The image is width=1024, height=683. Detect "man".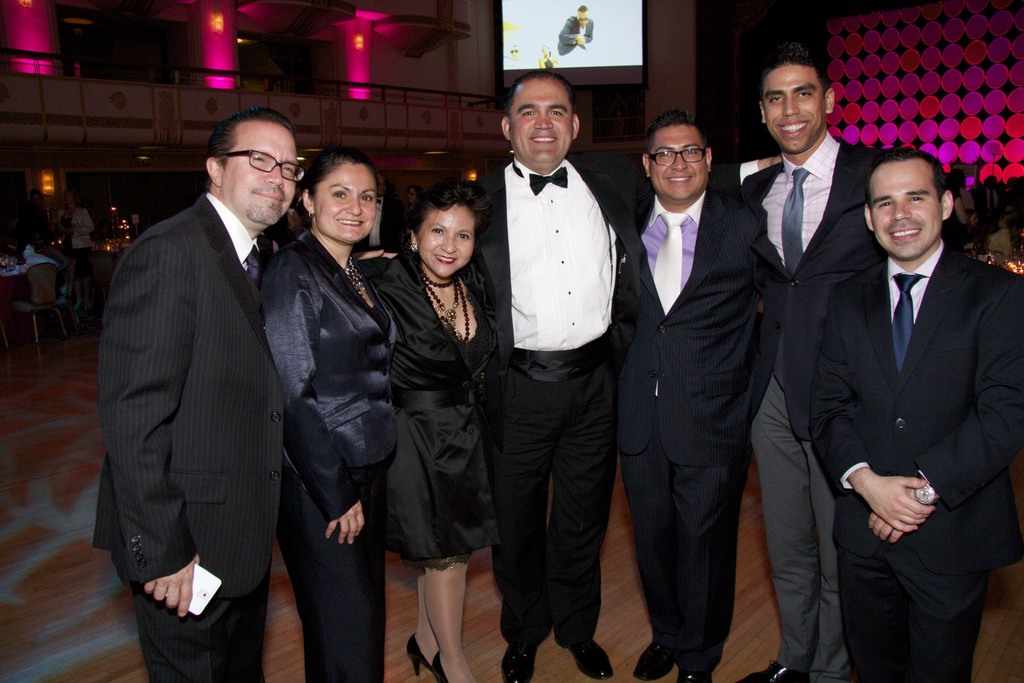
Detection: [x1=460, y1=65, x2=624, y2=682].
